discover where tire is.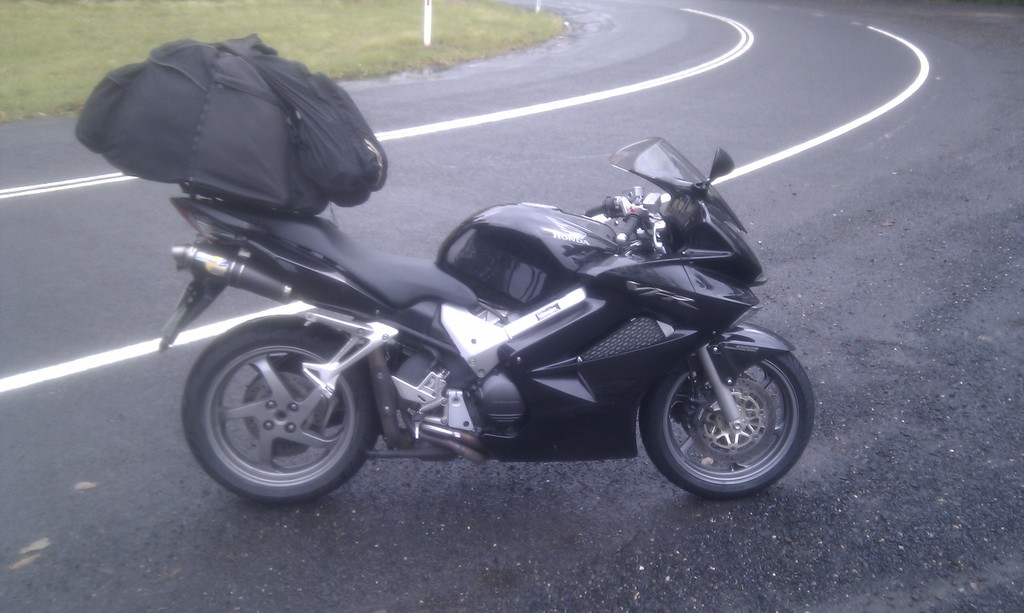
Discovered at l=188, t=312, r=367, b=496.
